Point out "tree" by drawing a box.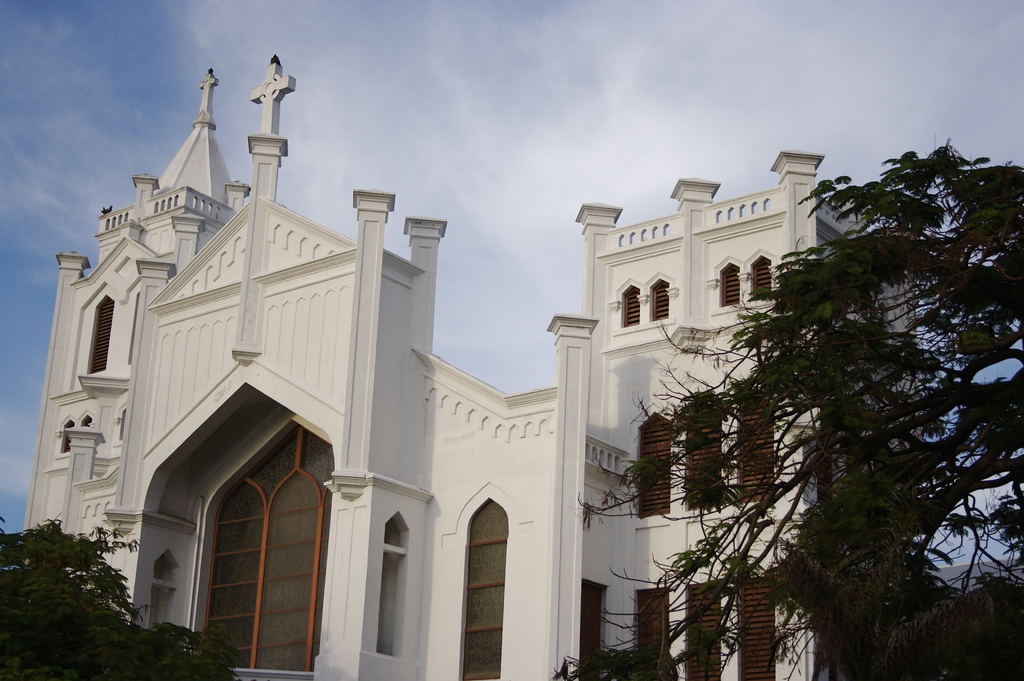
BBox(646, 134, 1000, 662).
